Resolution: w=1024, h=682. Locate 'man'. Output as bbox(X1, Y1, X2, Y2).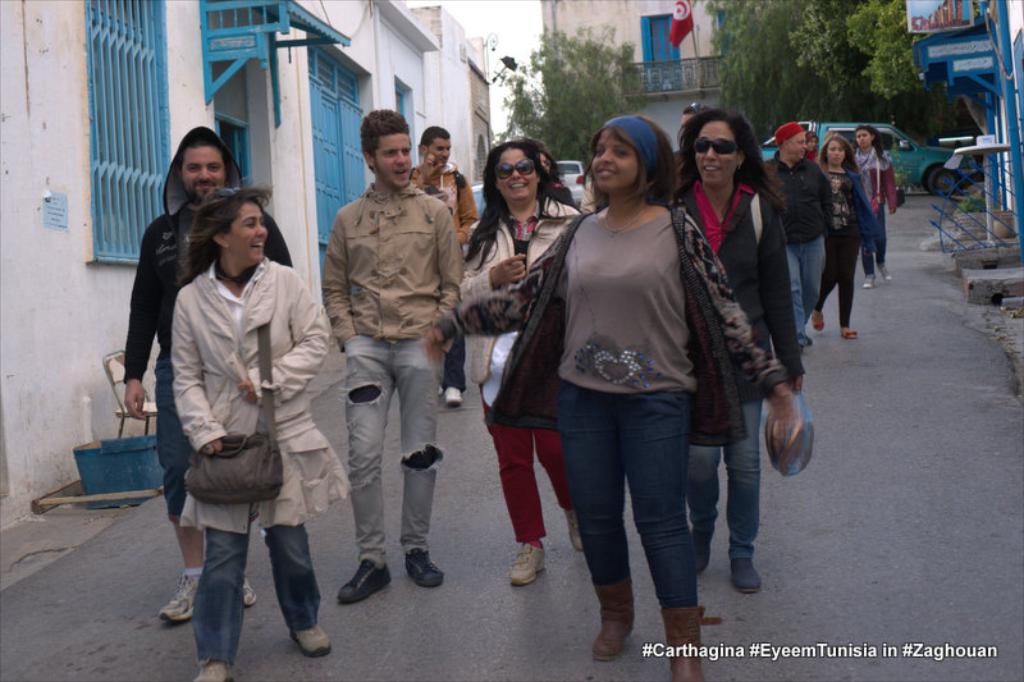
bbox(408, 127, 479, 409).
